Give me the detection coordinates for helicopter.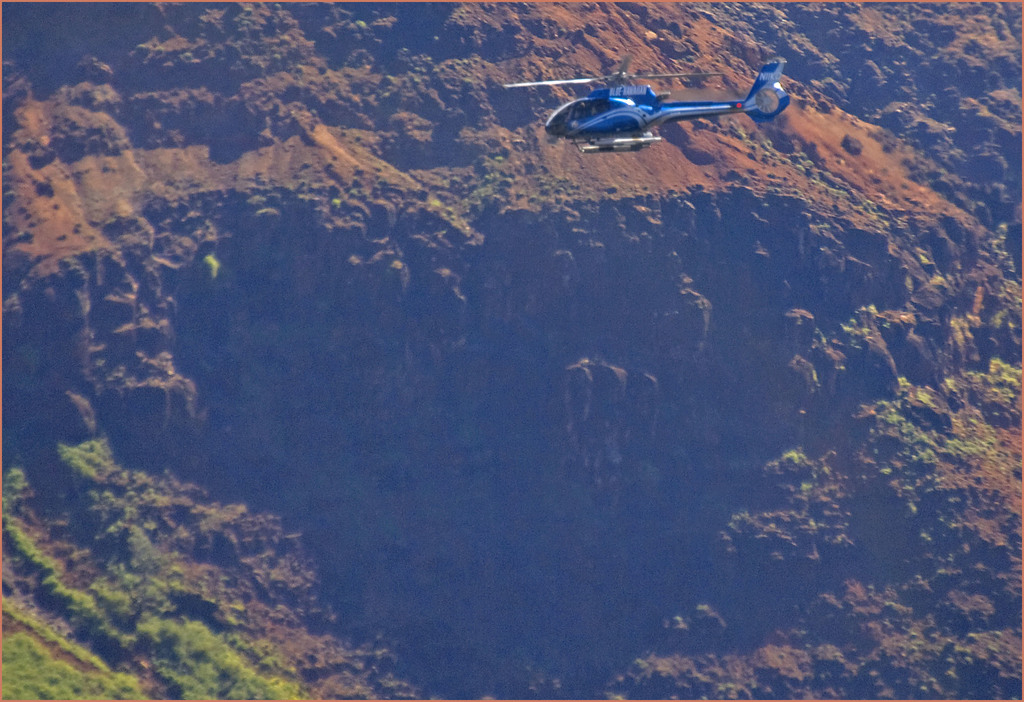
<box>536,46,787,151</box>.
